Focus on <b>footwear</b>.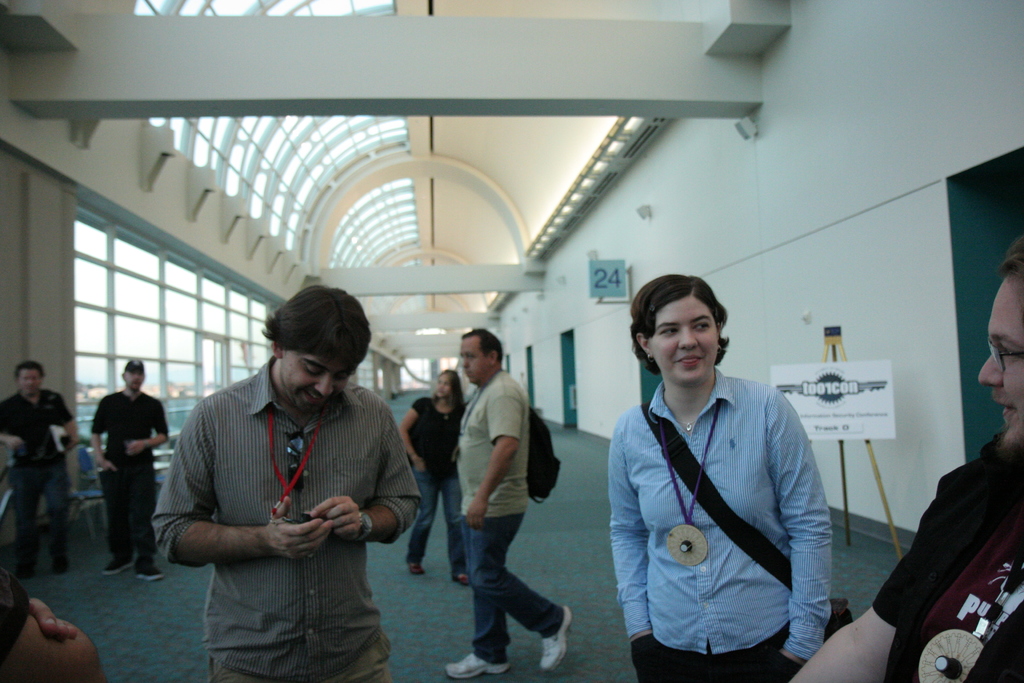
Focused at <box>446,648,511,679</box>.
